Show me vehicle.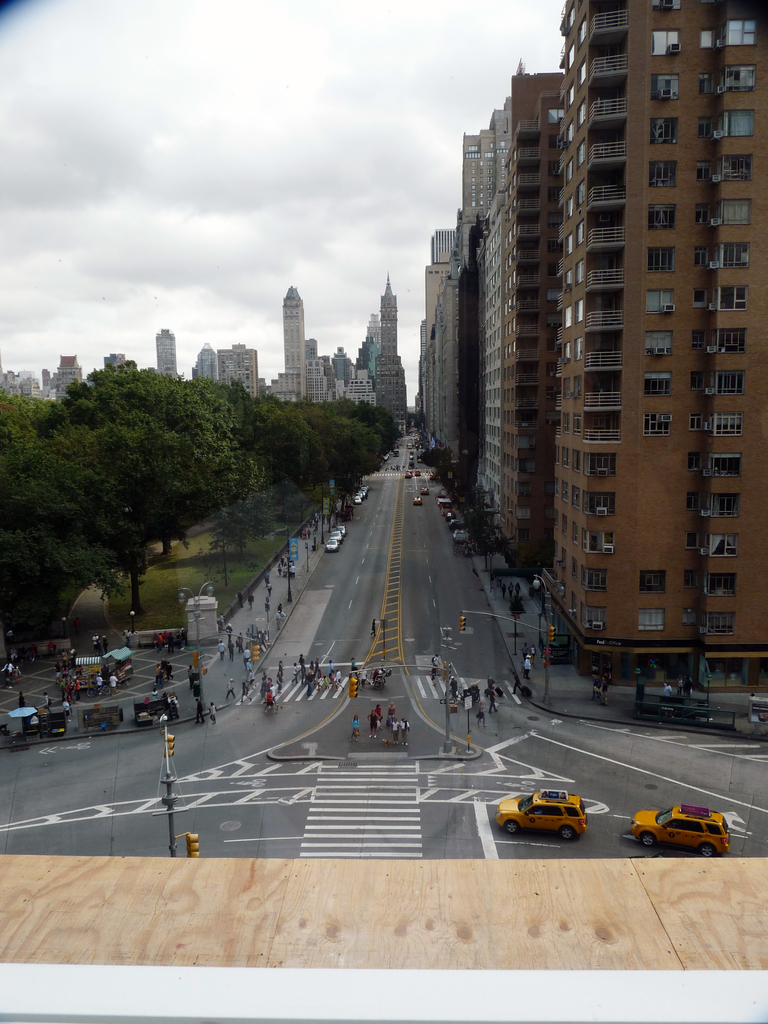
vehicle is here: (741, 687, 767, 729).
